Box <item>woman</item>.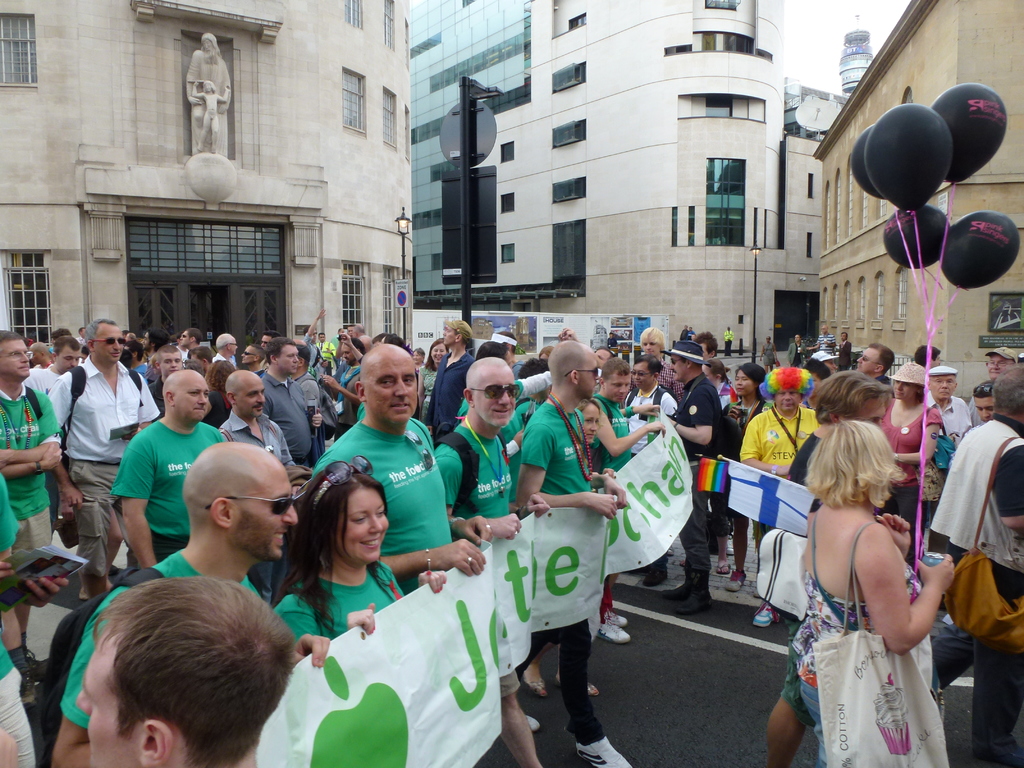
pyautogui.locateOnScreen(269, 459, 447, 641).
